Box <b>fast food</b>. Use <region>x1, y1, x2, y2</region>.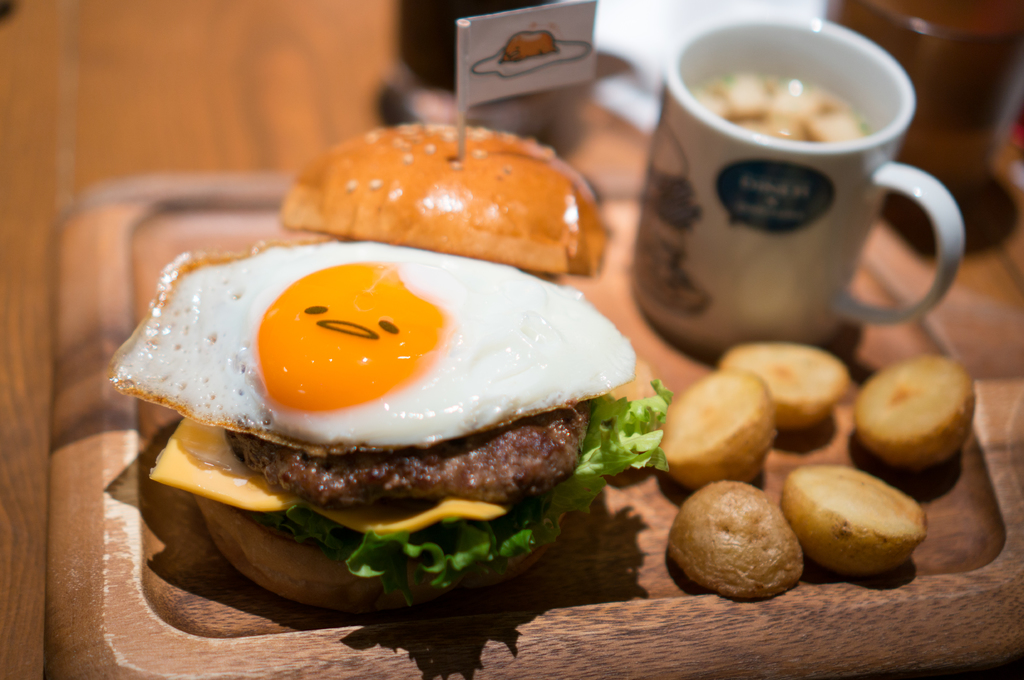
<region>284, 126, 617, 286</region>.
